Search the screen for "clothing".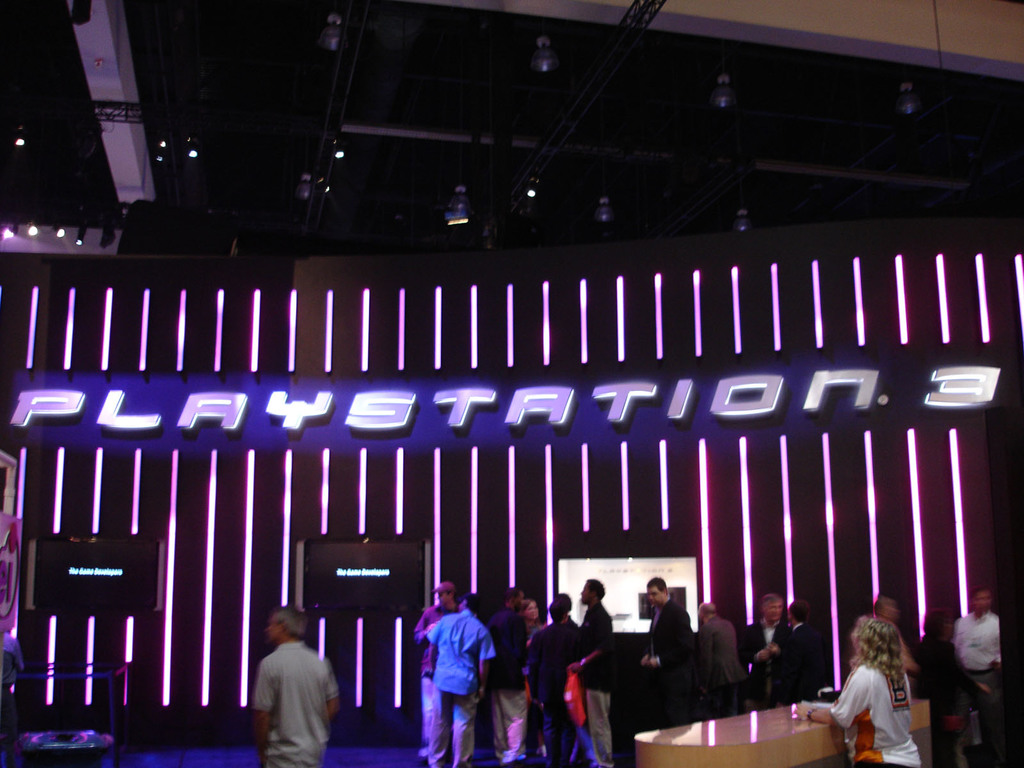
Found at box(824, 659, 921, 767).
